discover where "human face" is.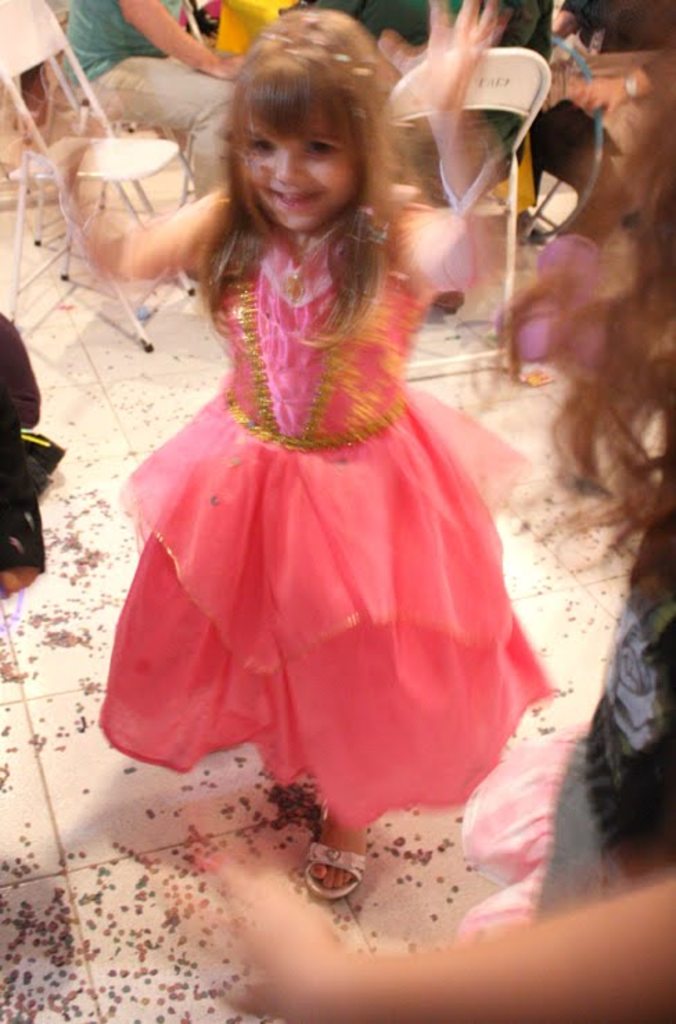
Discovered at <region>248, 101, 359, 234</region>.
